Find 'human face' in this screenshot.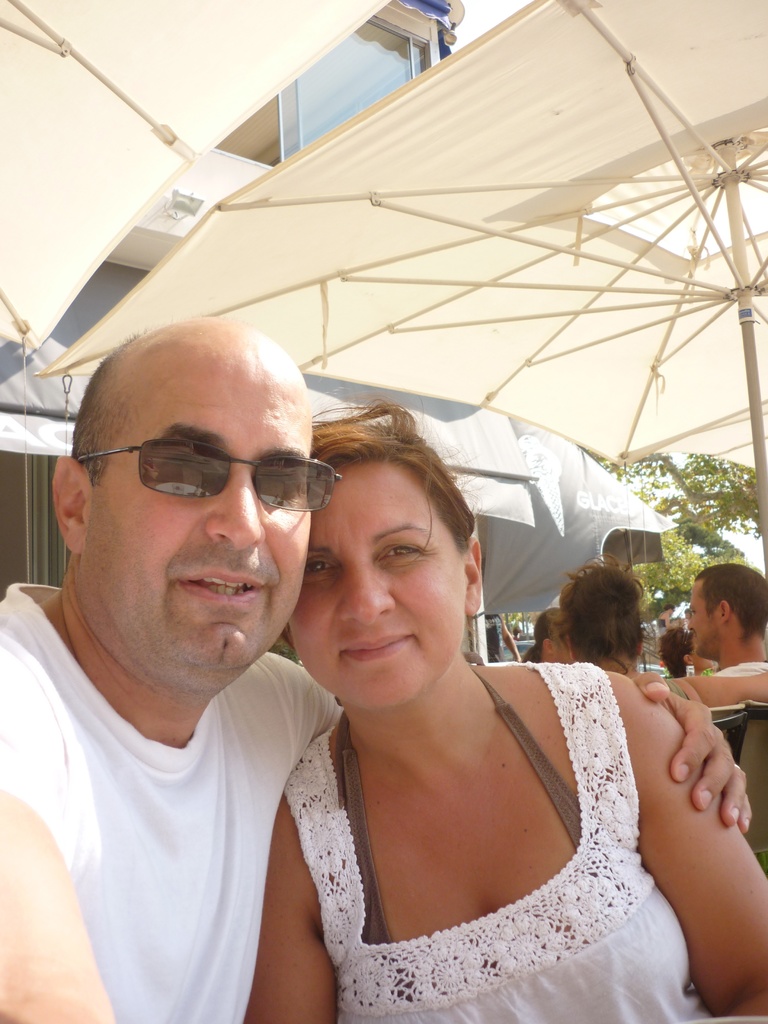
The bounding box for 'human face' is bbox(687, 577, 718, 655).
